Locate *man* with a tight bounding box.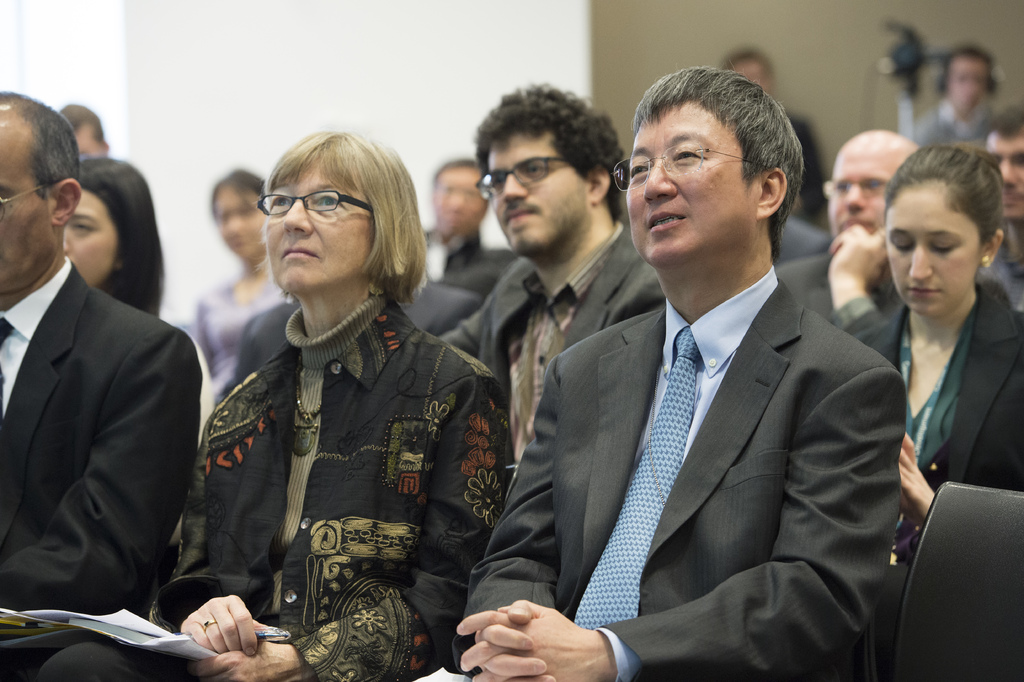
[457, 67, 908, 681].
